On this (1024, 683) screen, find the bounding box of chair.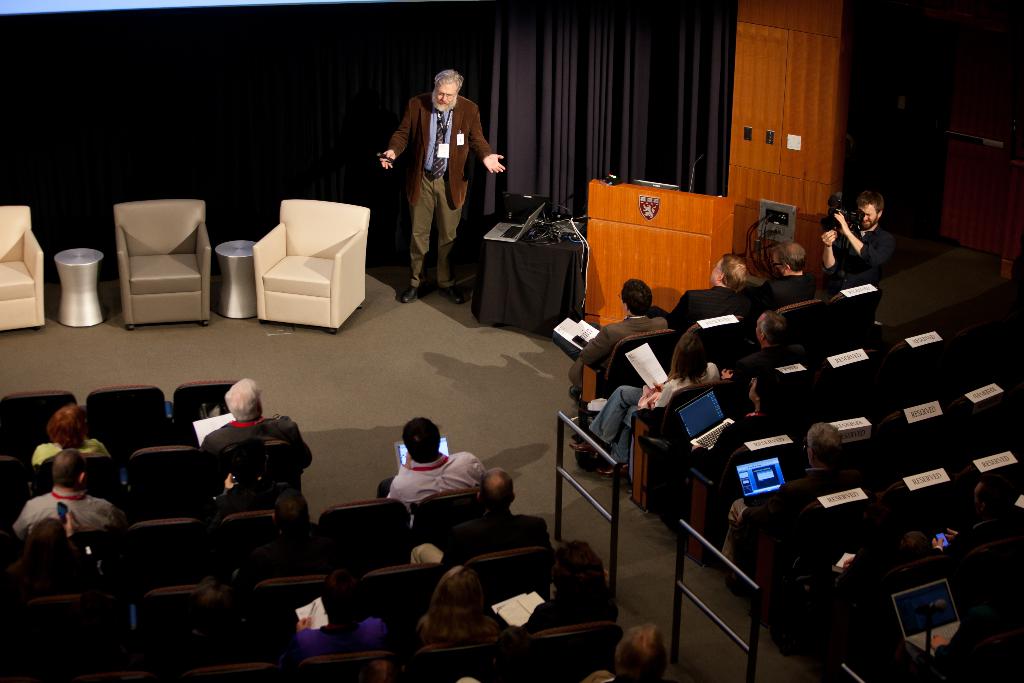
Bounding box: [left=691, top=313, right=748, bottom=361].
